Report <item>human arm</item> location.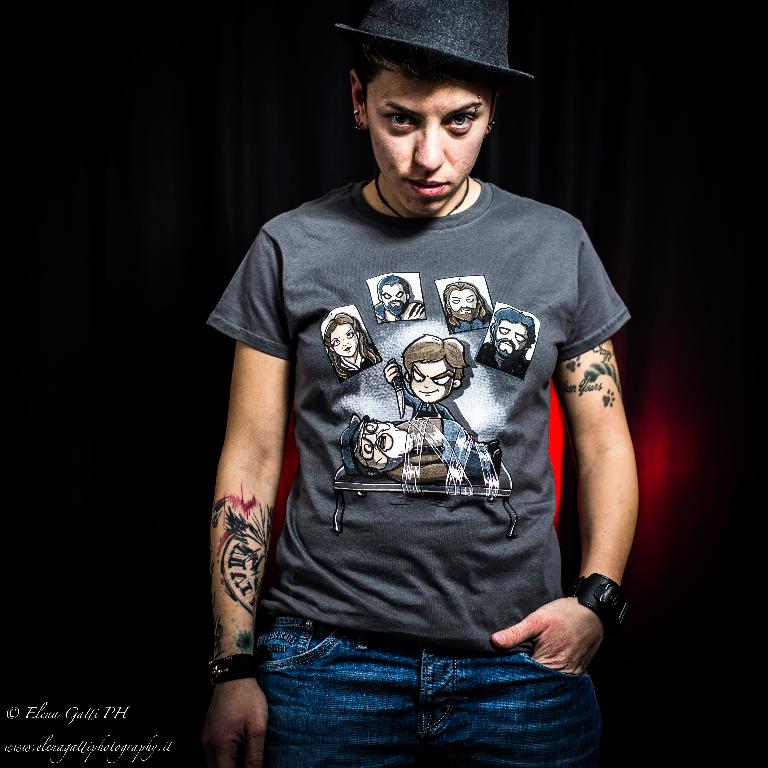
Report: pyautogui.locateOnScreen(207, 288, 298, 704).
